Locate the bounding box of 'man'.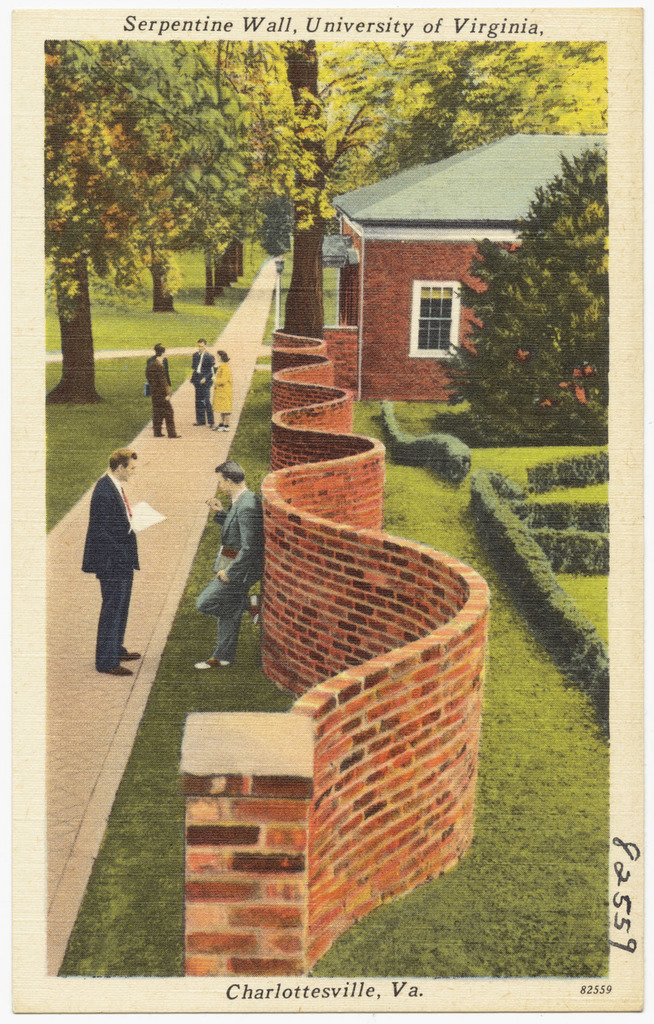
Bounding box: (left=80, top=452, right=143, bottom=678).
